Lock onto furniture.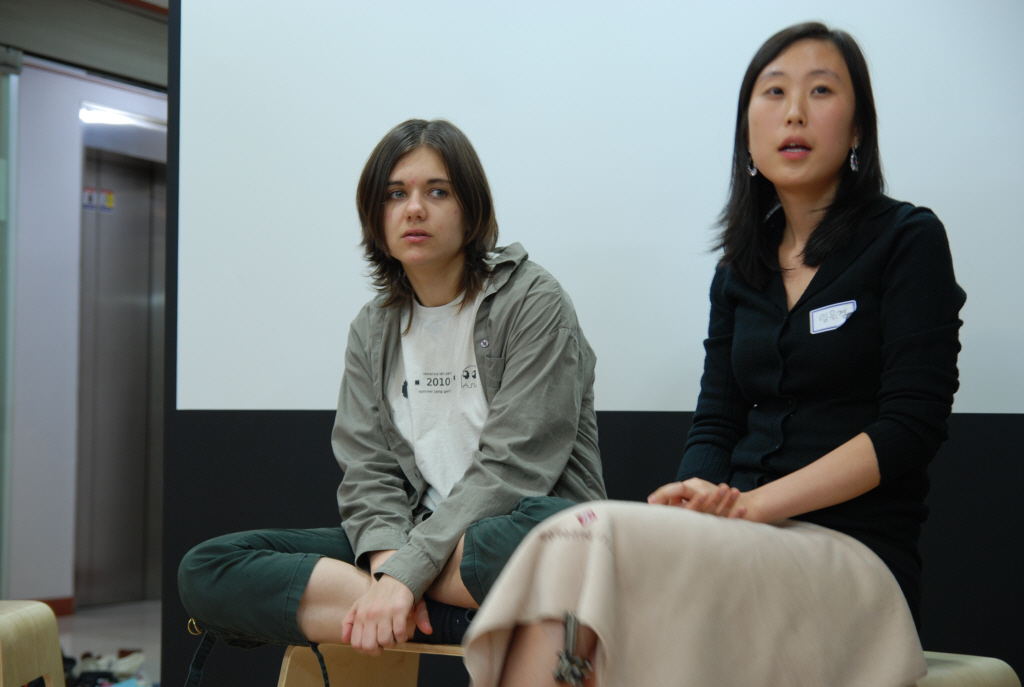
Locked: (x1=276, y1=646, x2=1022, y2=686).
